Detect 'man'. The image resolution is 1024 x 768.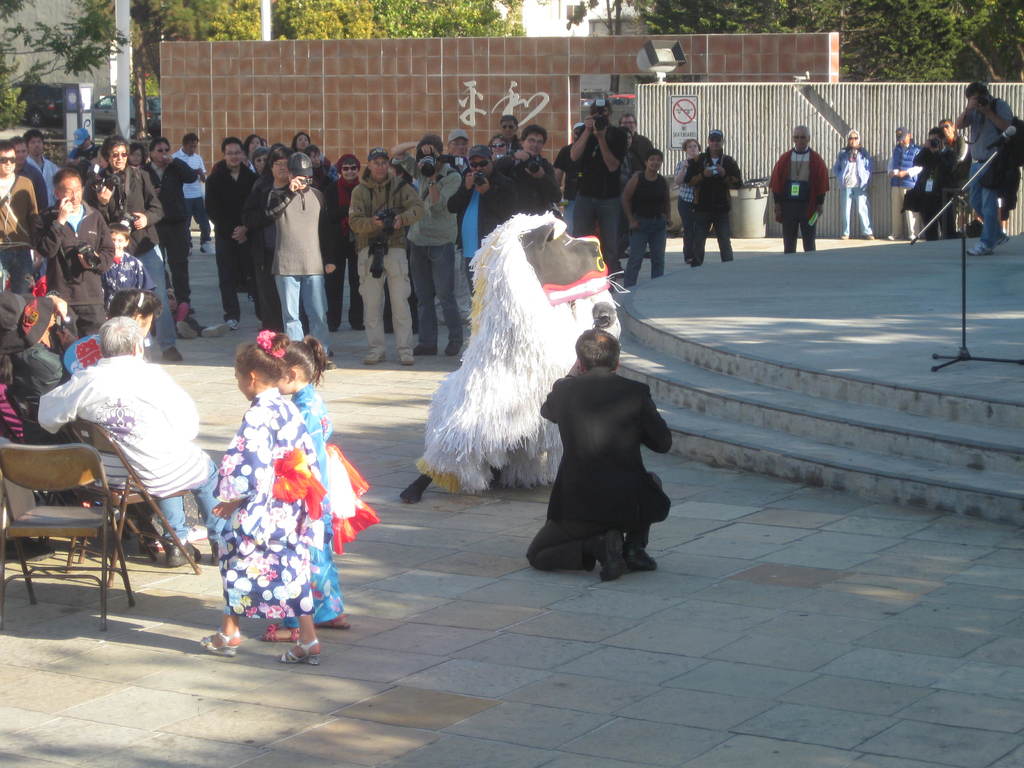
<region>953, 77, 1012, 257</region>.
